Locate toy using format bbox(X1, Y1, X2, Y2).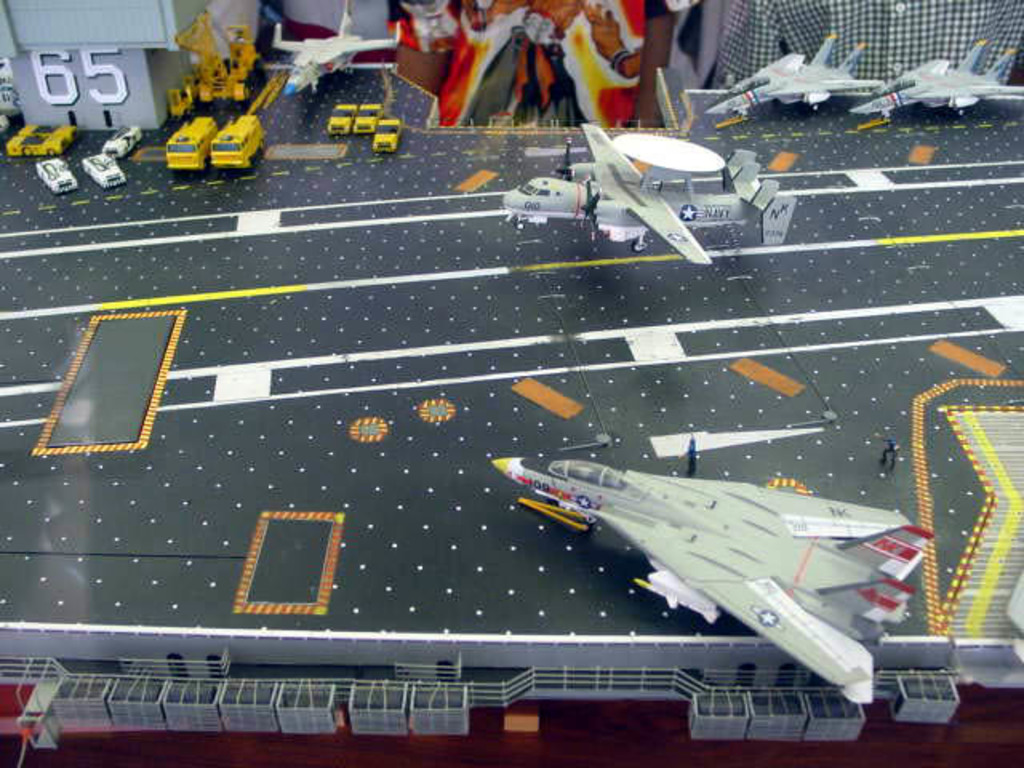
bbox(502, 131, 795, 264).
